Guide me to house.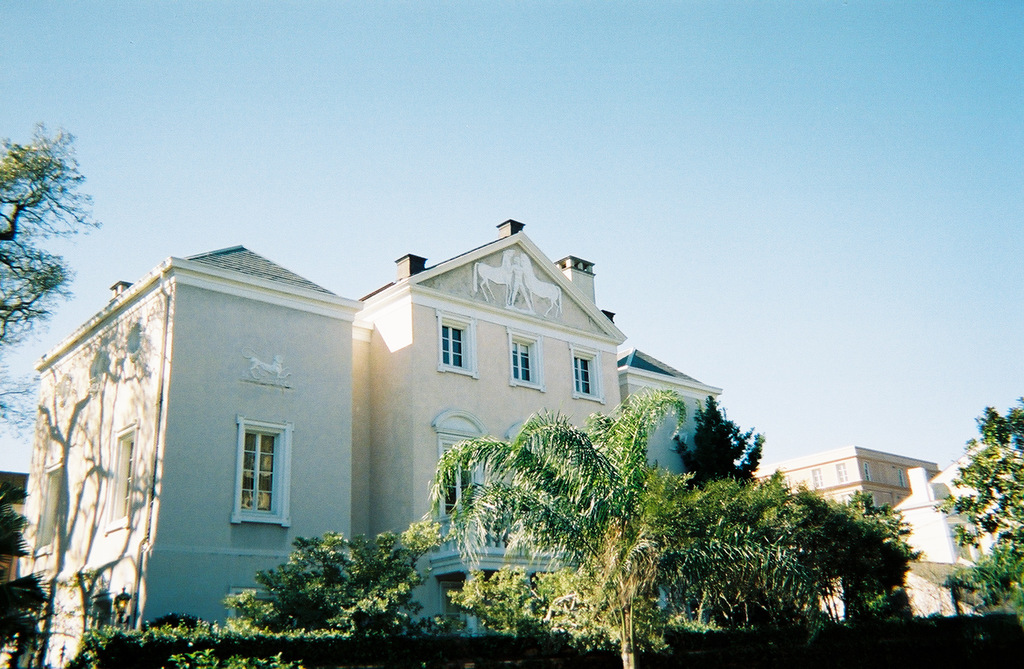
Guidance: select_region(359, 228, 611, 668).
